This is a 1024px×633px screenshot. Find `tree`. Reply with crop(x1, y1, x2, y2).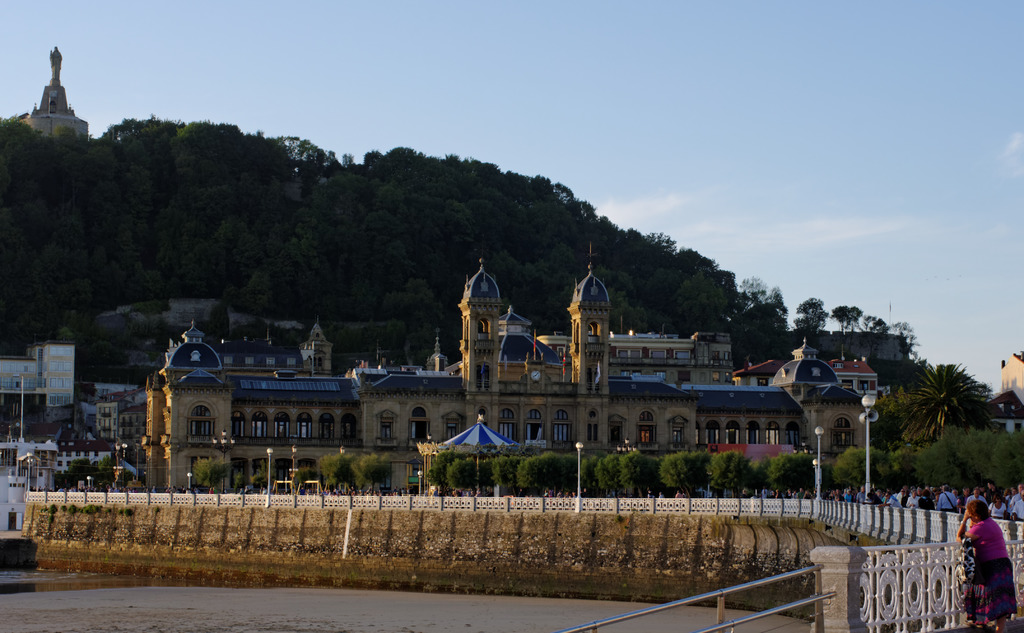
crop(898, 319, 922, 364).
